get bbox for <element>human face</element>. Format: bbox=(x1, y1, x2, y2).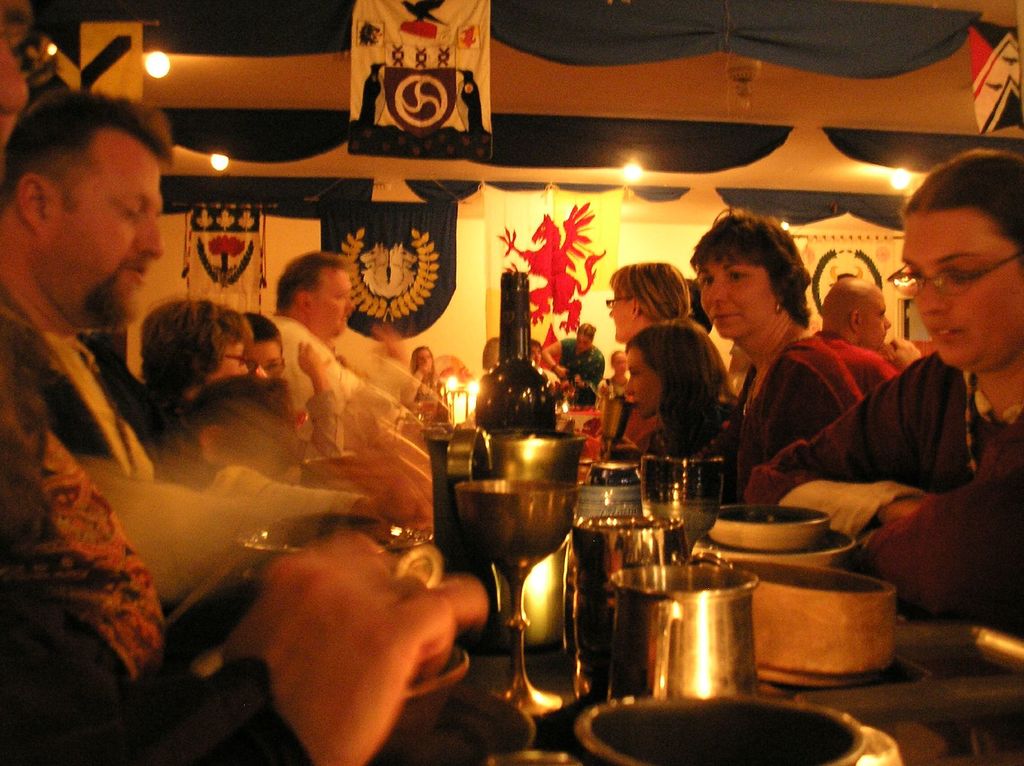
bbox=(39, 116, 166, 342).
